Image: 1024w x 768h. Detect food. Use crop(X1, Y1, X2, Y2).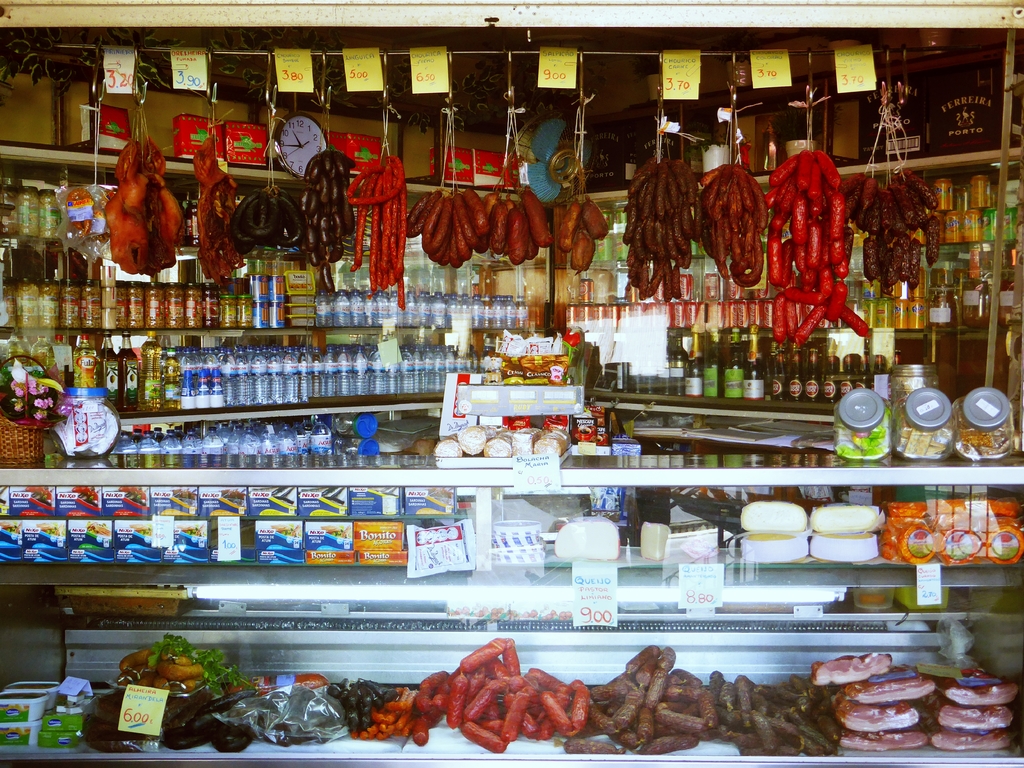
crop(229, 188, 307, 248).
